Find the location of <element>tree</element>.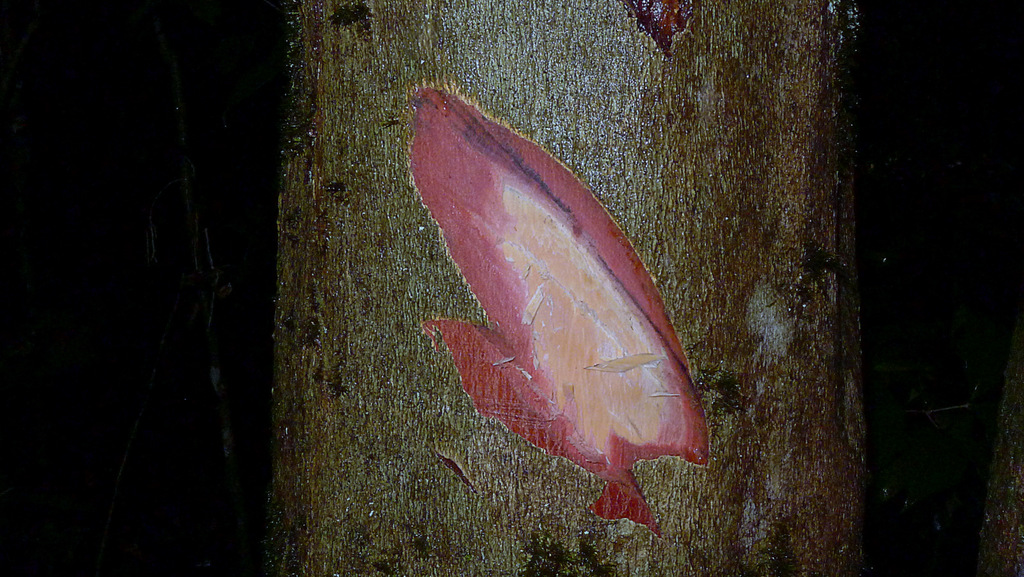
Location: [283, 0, 866, 574].
